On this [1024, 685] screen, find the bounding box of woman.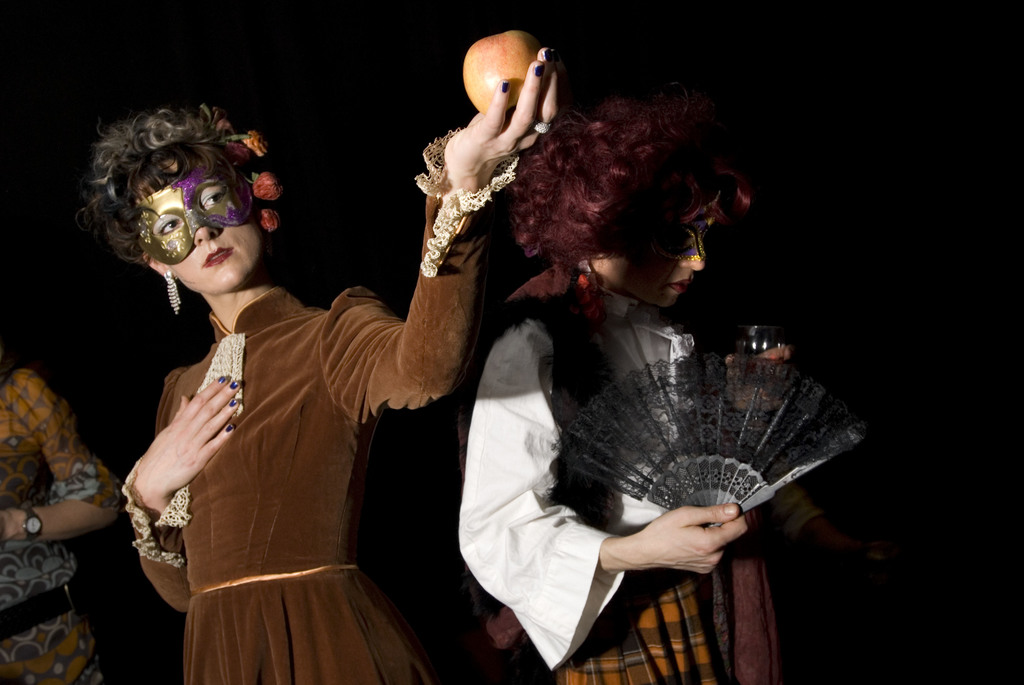
Bounding box: Rect(125, 42, 520, 674).
